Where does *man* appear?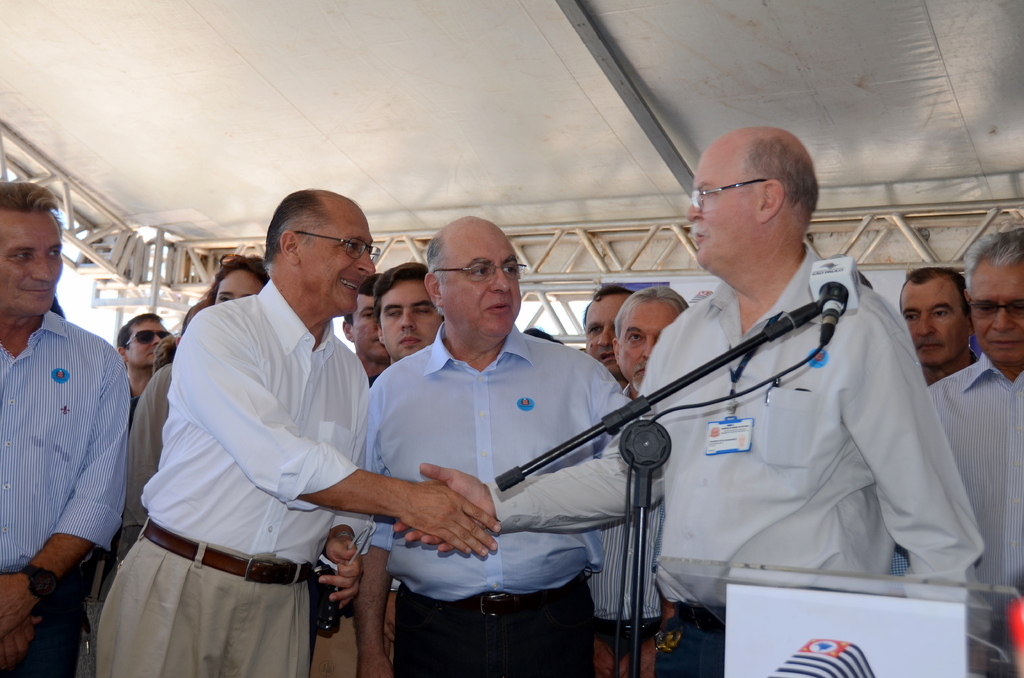
Appears at bbox=(340, 280, 393, 392).
